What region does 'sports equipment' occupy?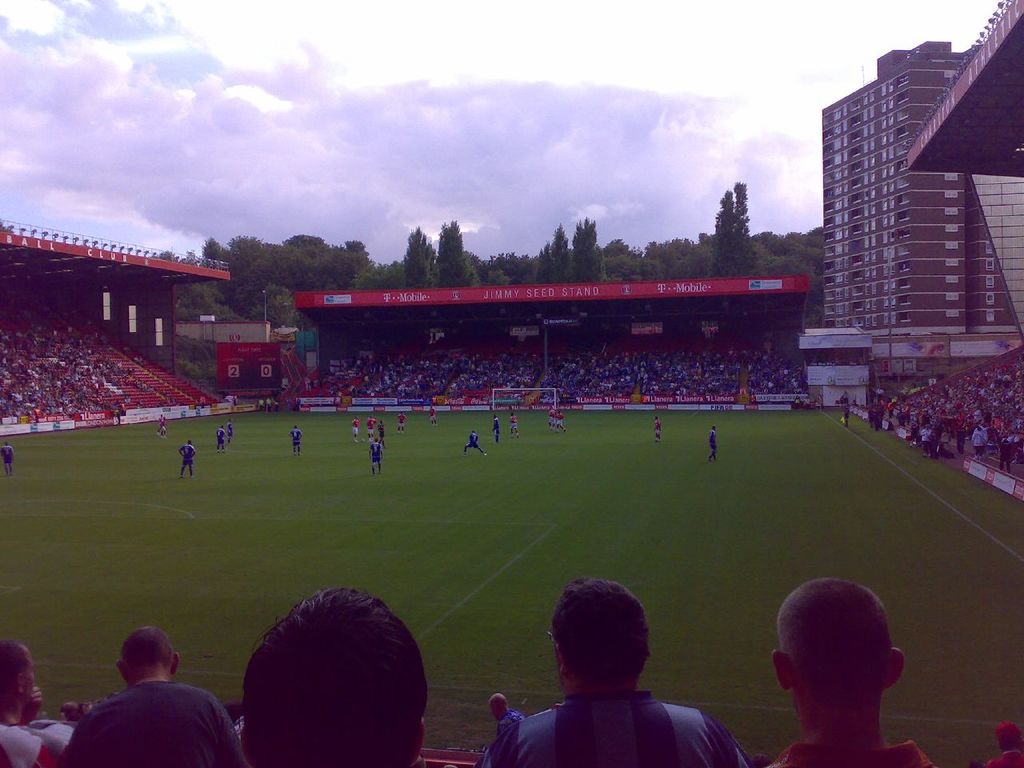
<region>491, 389, 557, 413</region>.
